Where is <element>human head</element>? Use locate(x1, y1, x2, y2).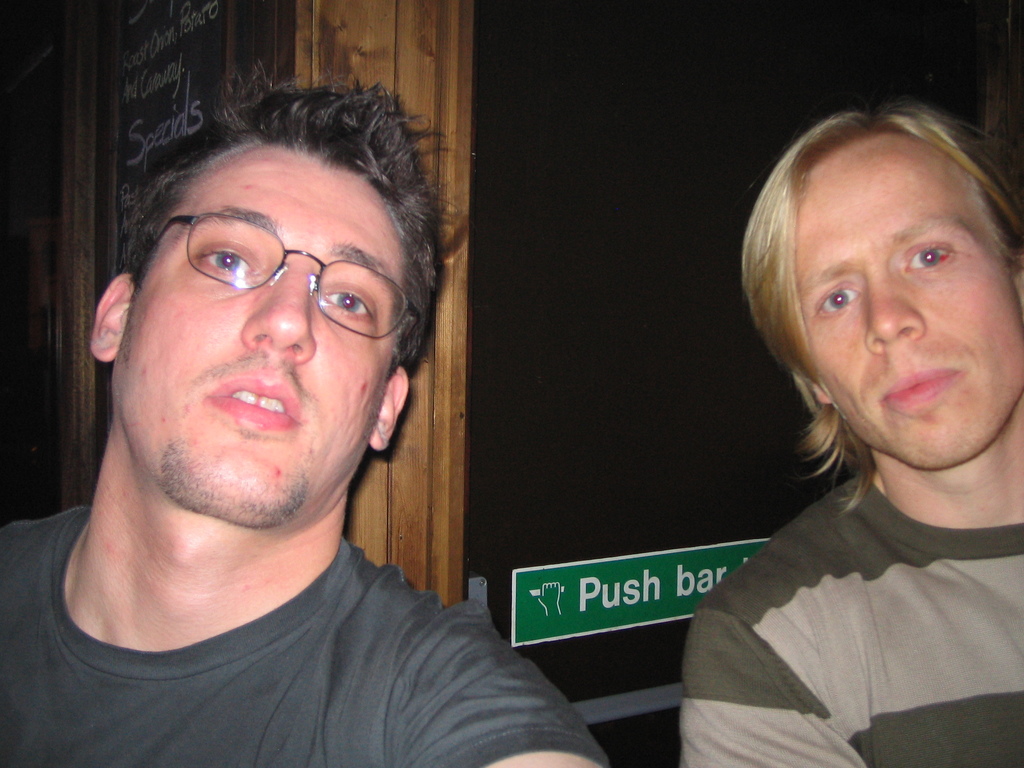
locate(89, 79, 461, 529).
